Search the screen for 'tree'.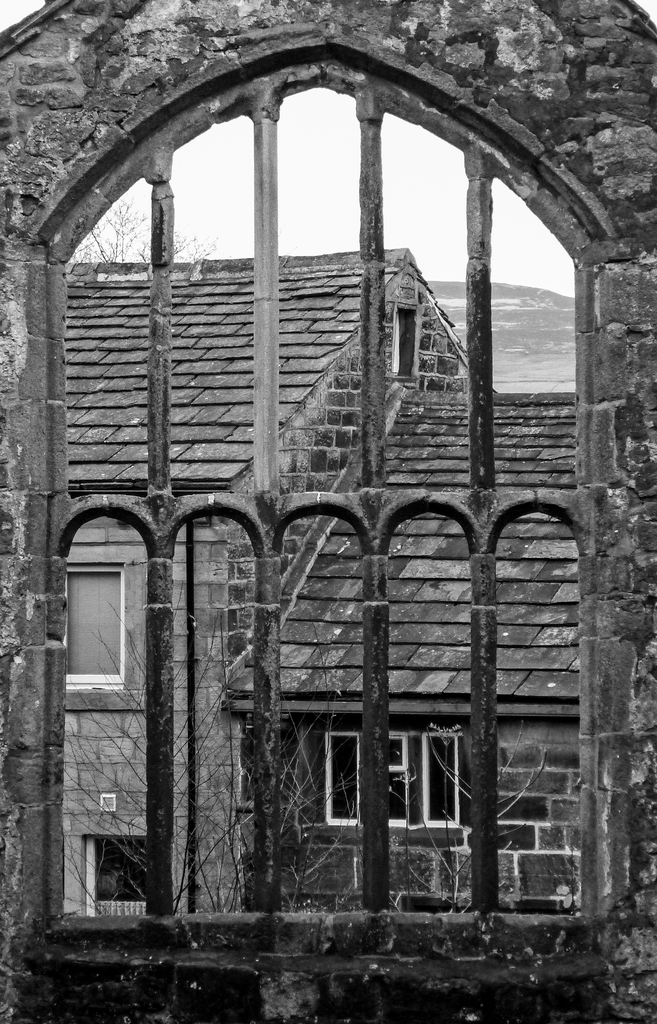
Found at x1=71 y1=195 x2=218 y2=264.
